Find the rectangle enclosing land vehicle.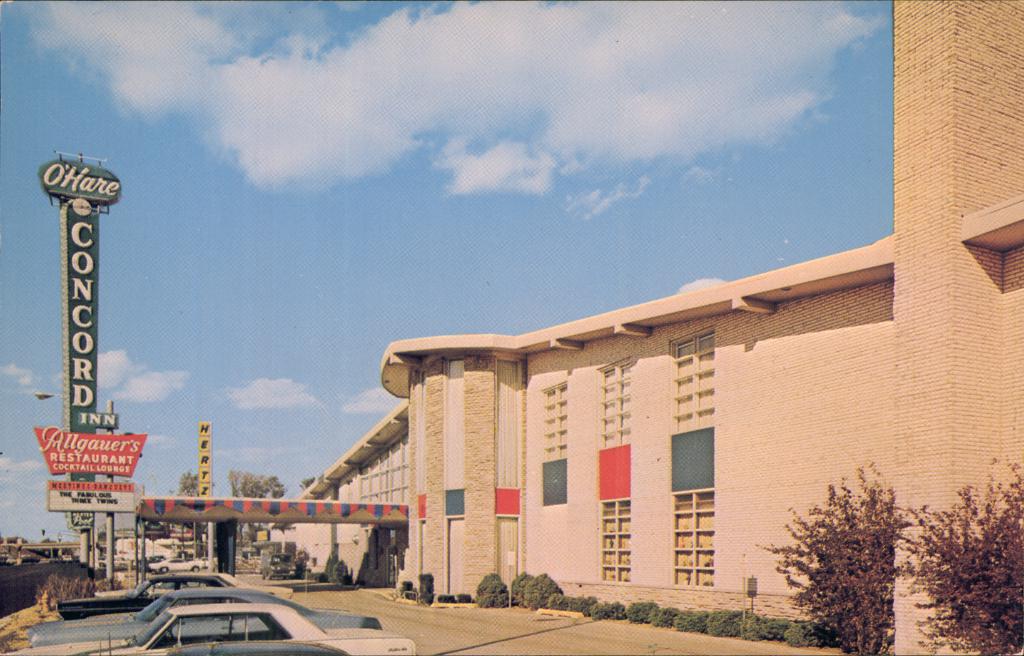
box=[93, 569, 298, 603].
